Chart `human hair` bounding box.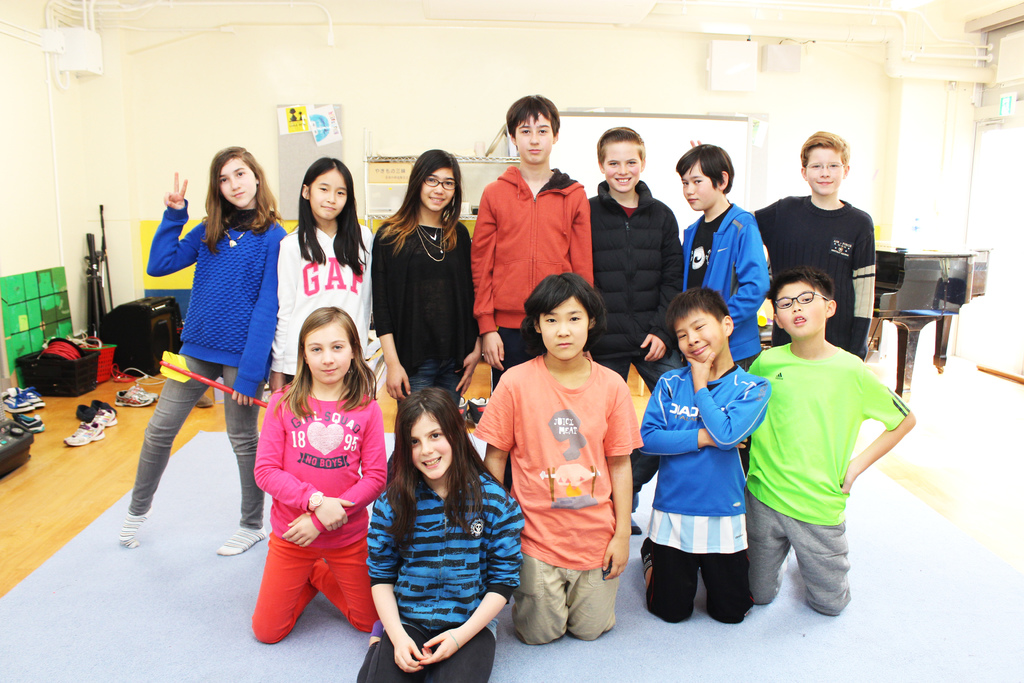
Charted: box(794, 128, 849, 167).
